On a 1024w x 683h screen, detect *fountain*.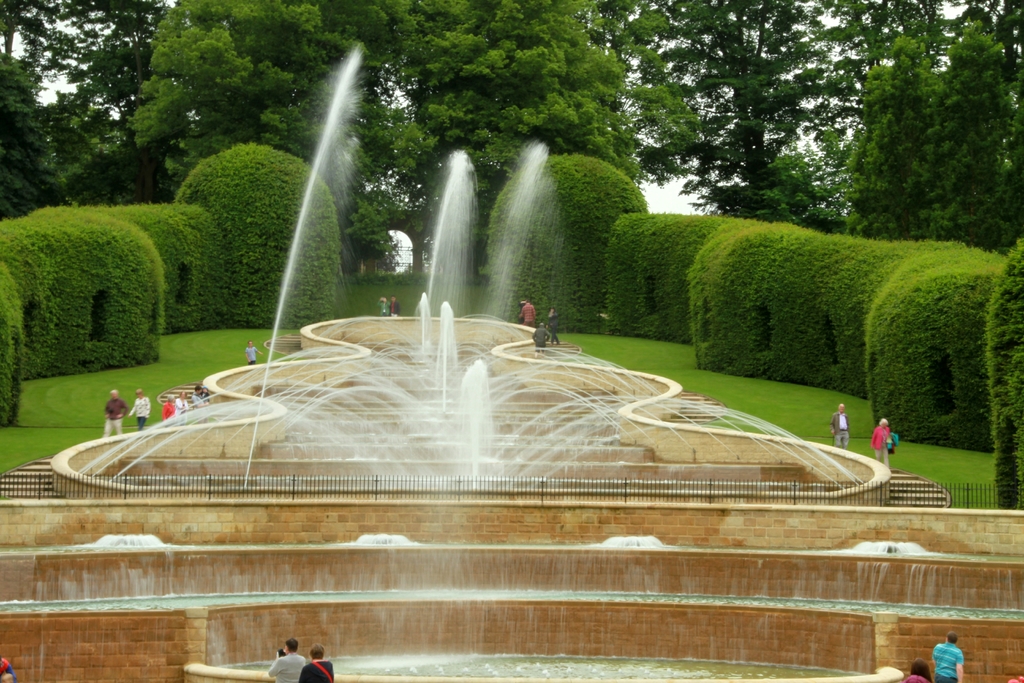
left=355, top=532, right=413, bottom=547.
